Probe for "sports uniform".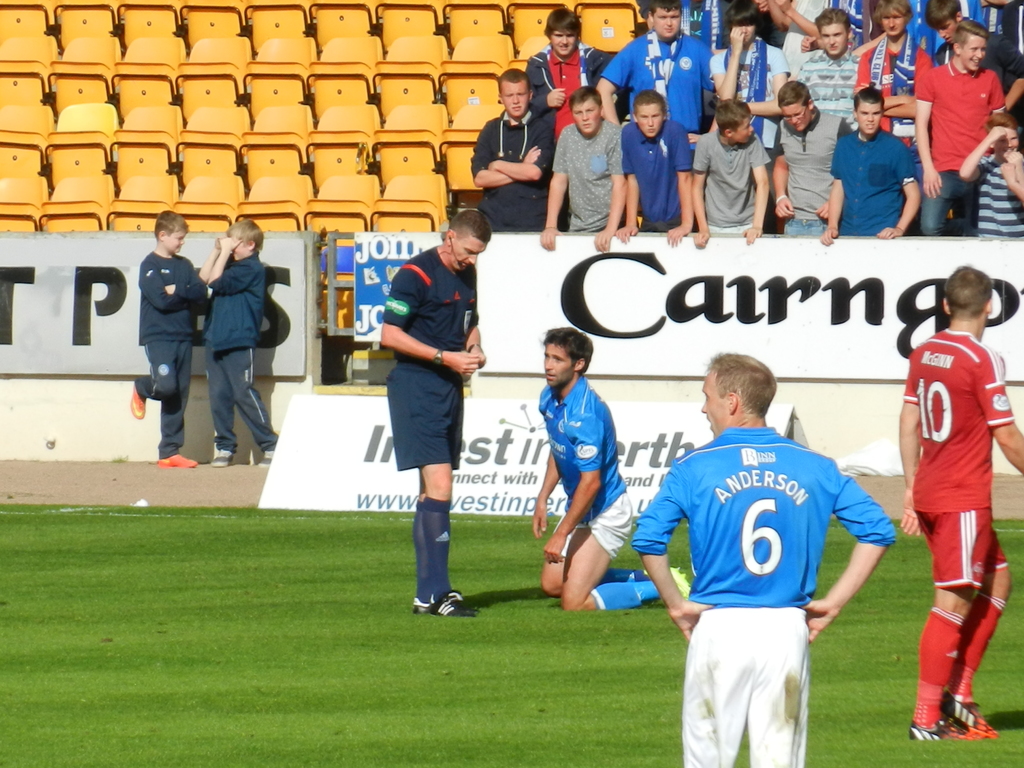
Probe result: rect(129, 254, 207, 458).
